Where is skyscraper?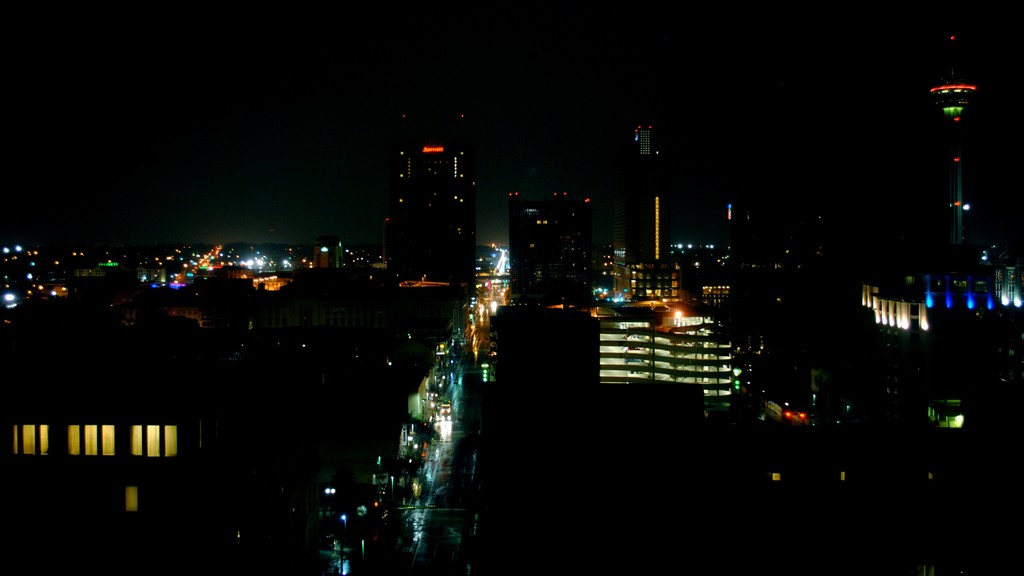
374 120 473 287.
